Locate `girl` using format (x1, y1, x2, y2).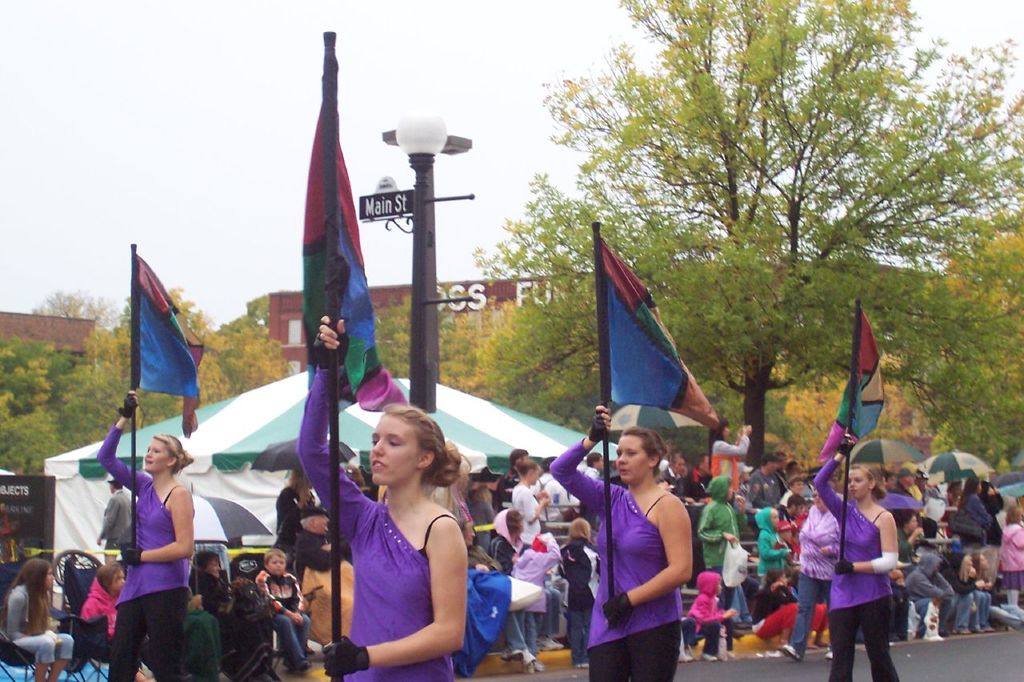
(98, 393, 193, 681).
